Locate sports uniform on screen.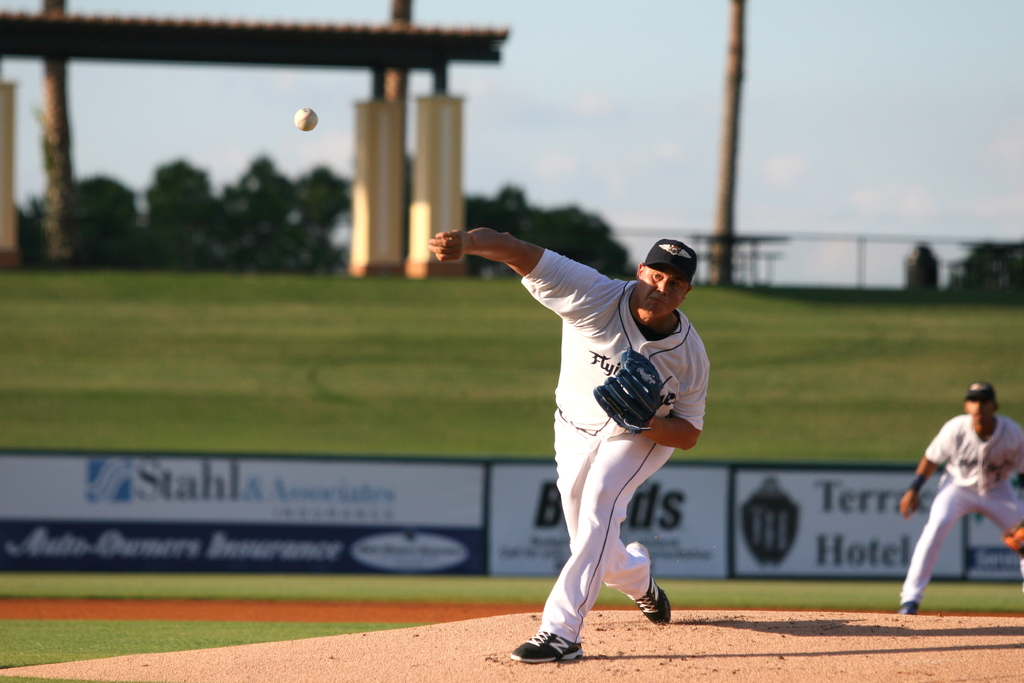
On screen at locate(896, 412, 1023, 602).
